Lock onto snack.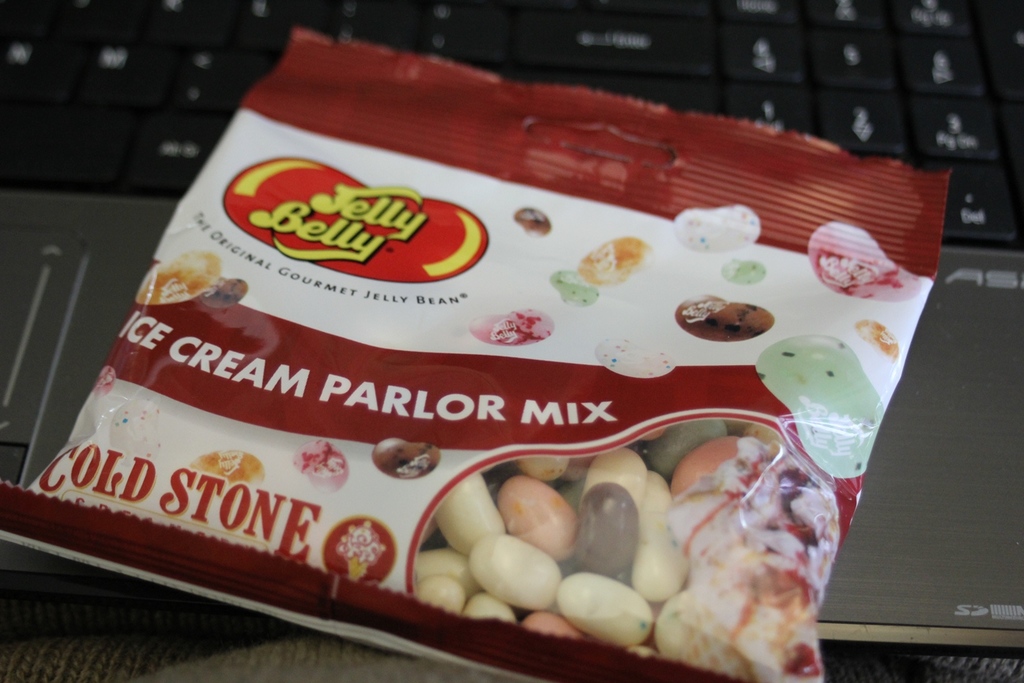
Locked: [x1=371, y1=439, x2=439, y2=480].
